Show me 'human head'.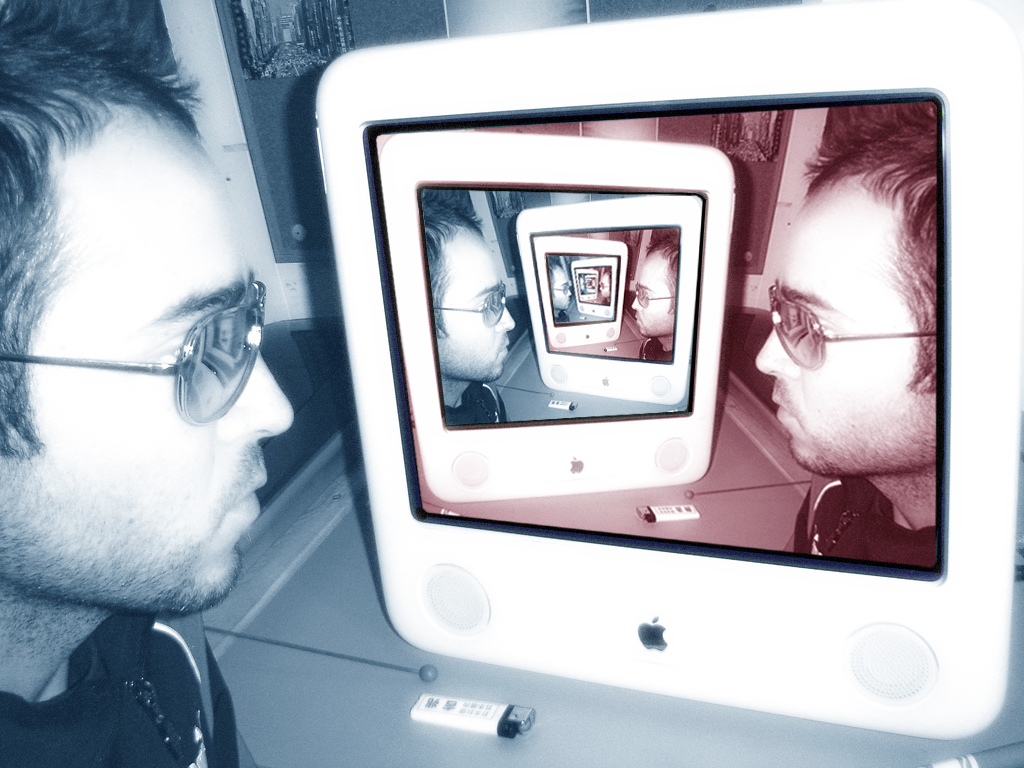
'human head' is here: left=628, top=242, right=680, bottom=337.
